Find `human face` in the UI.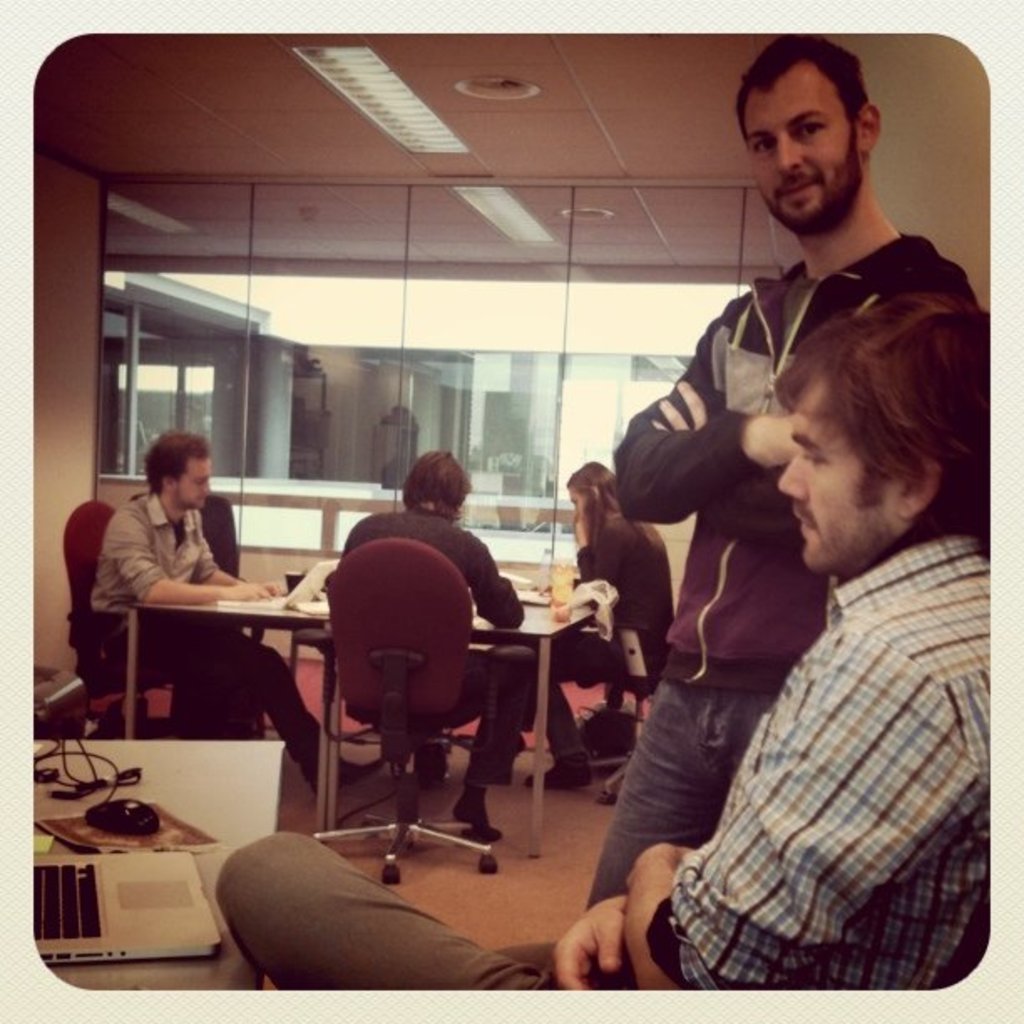
UI element at bbox(738, 69, 857, 234).
